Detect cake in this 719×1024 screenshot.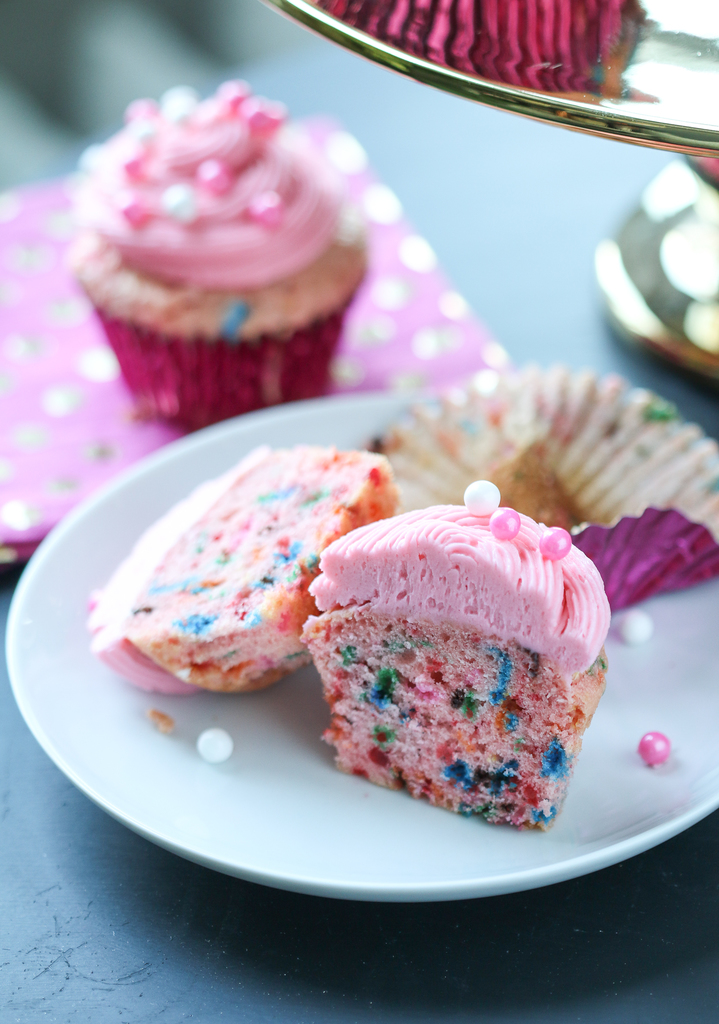
Detection: <region>45, 76, 376, 435</region>.
